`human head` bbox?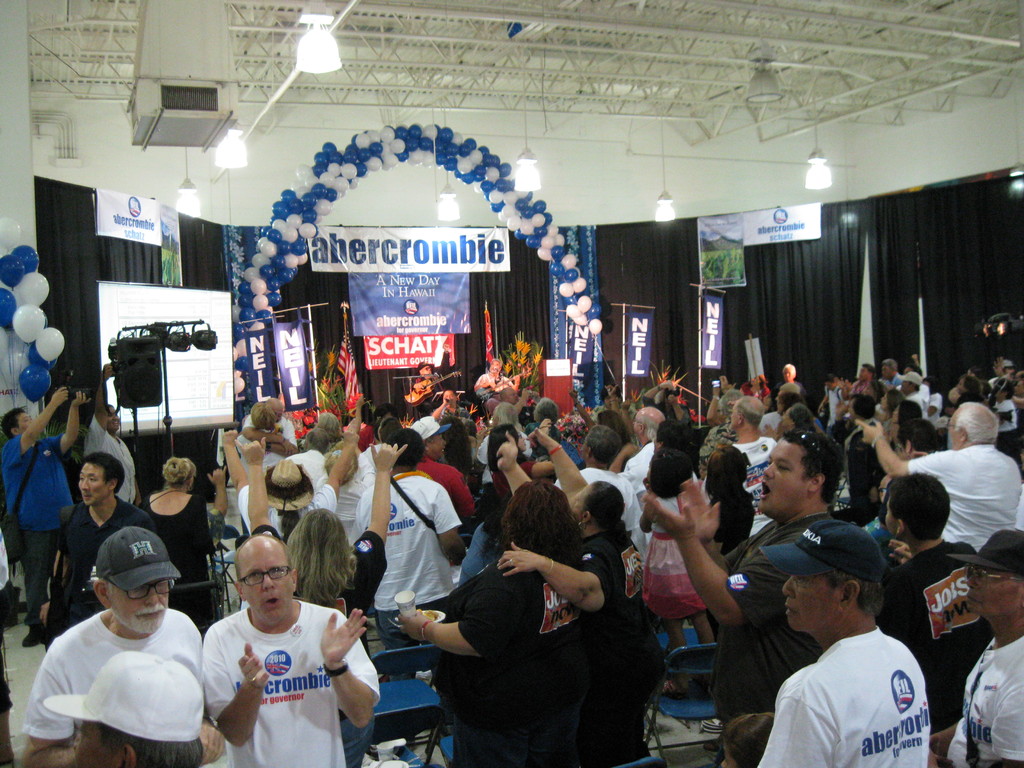
[897,420,940,461]
